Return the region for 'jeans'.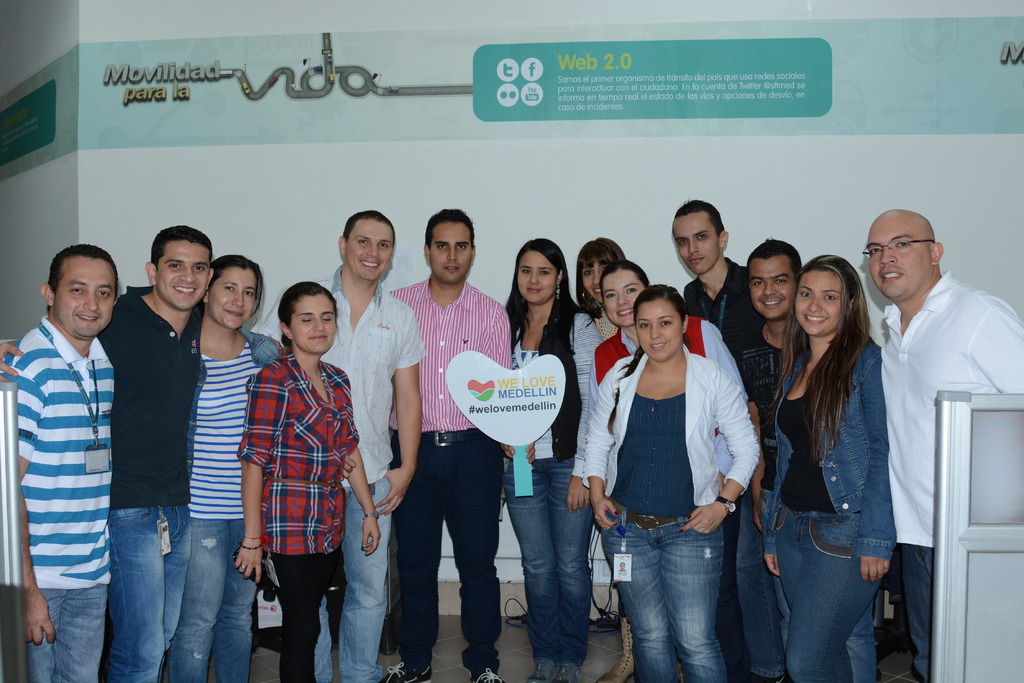
<box>113,506,190,675</box>.
